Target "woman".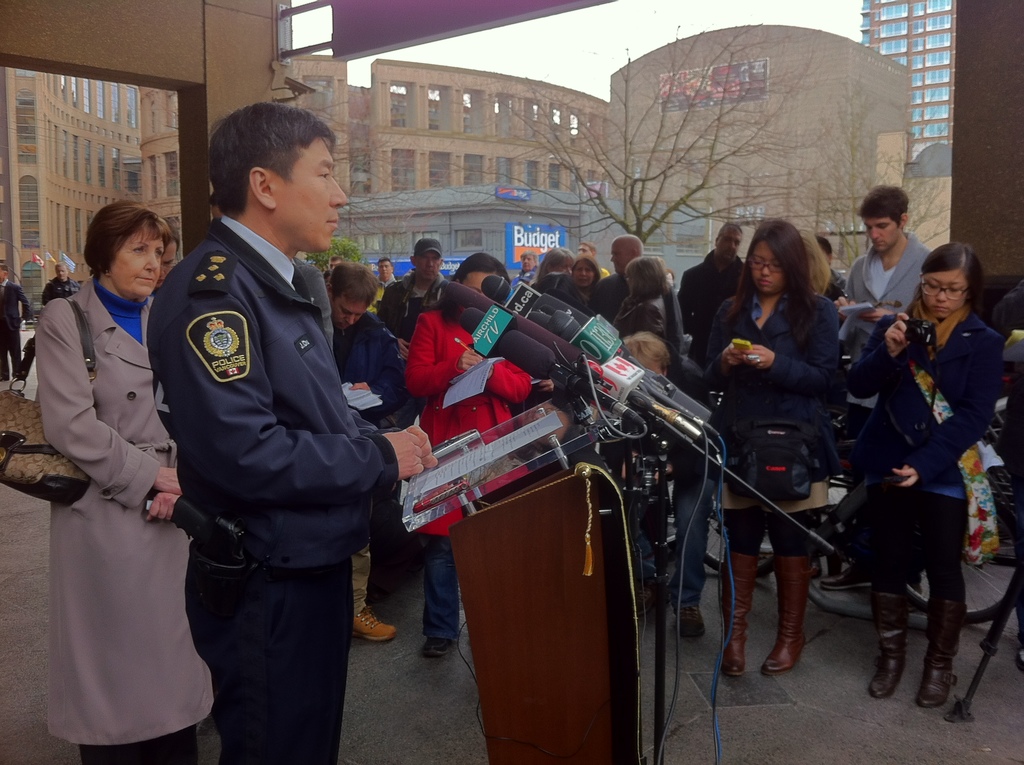
Target region: {"x1": 843, "y1": 239, "x2": 1002, "y2": 706}.
